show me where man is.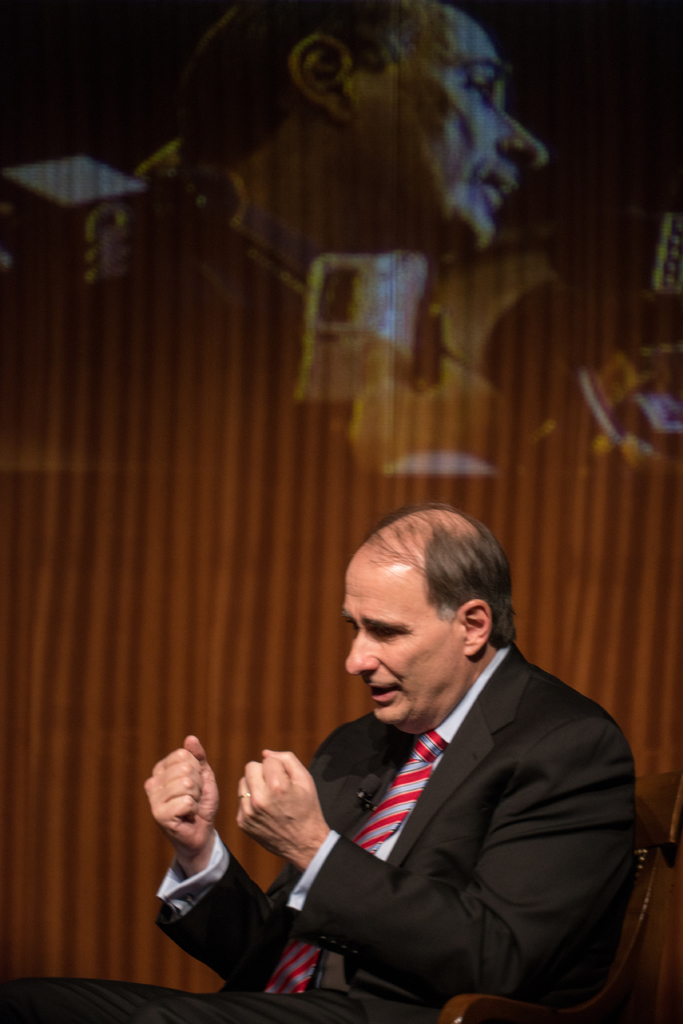
man is at rect(245, 519, 634, 1023).
